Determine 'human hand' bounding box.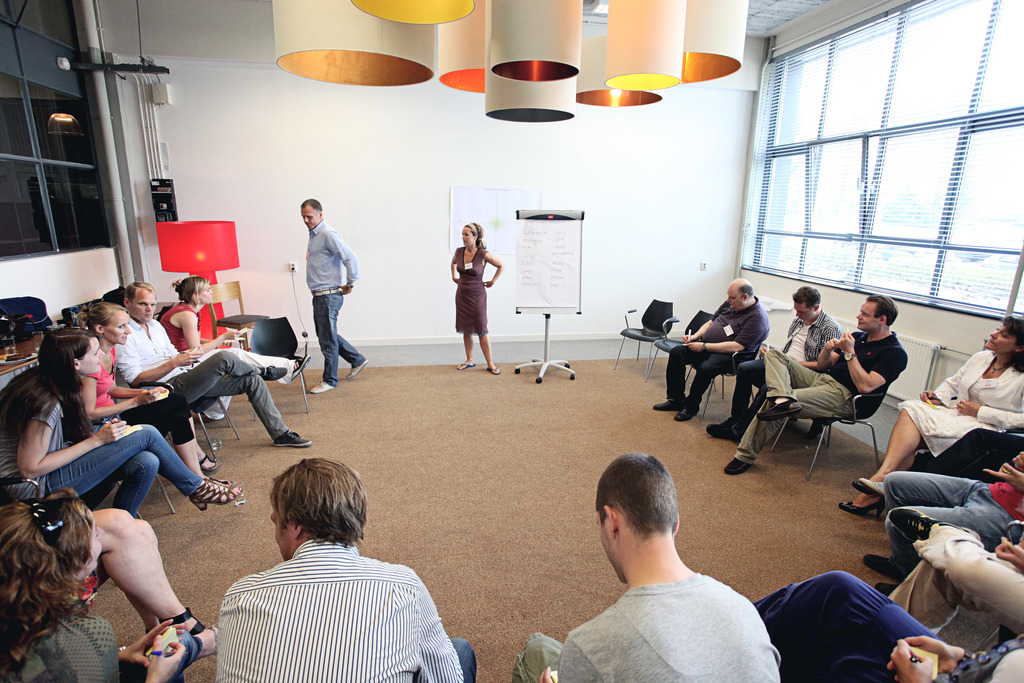
Determined: crop(145, 633, 189, 682).
